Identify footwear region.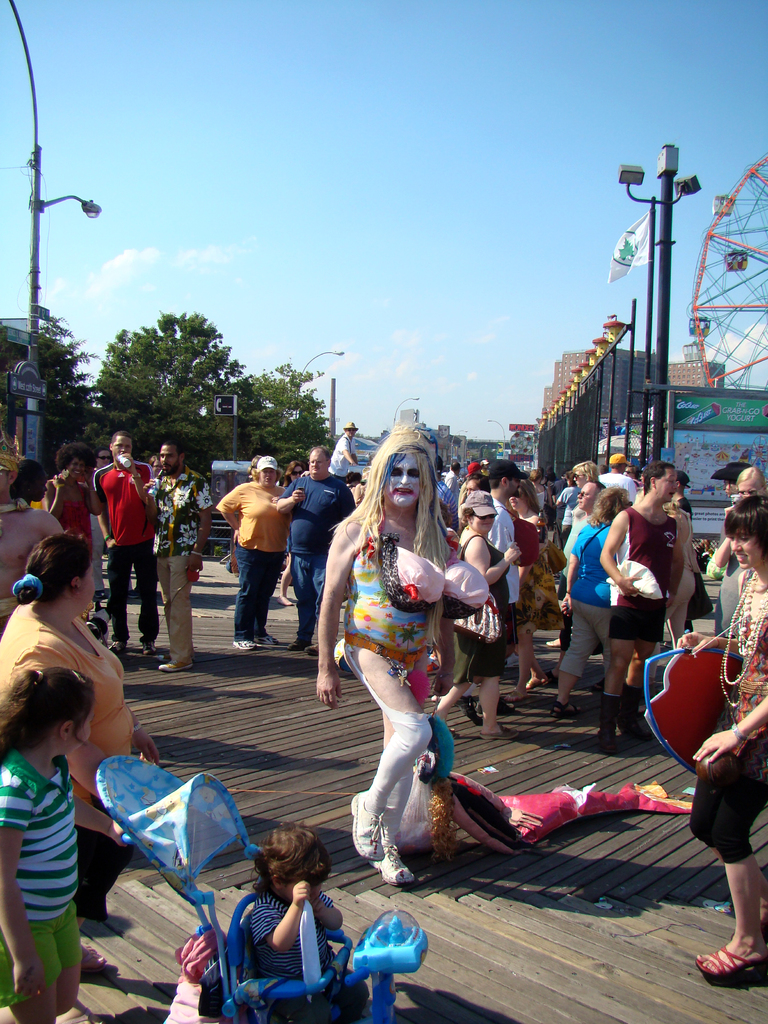
Region: x1=502, y1=675, x2=547, y2=703.
